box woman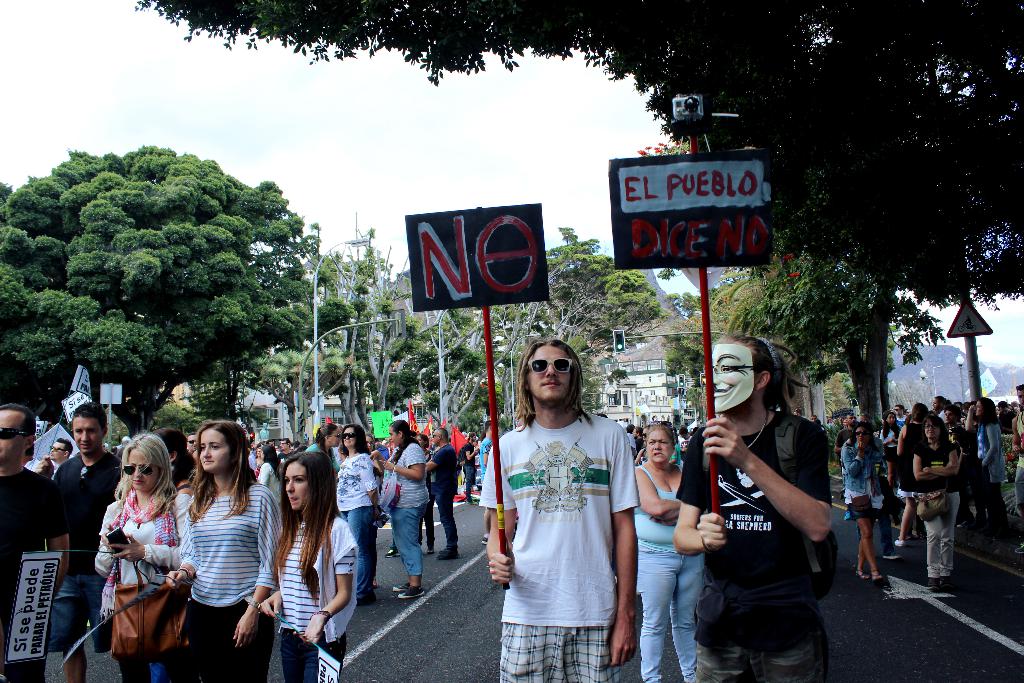
left=173, top=425, right=282, bottom=682
